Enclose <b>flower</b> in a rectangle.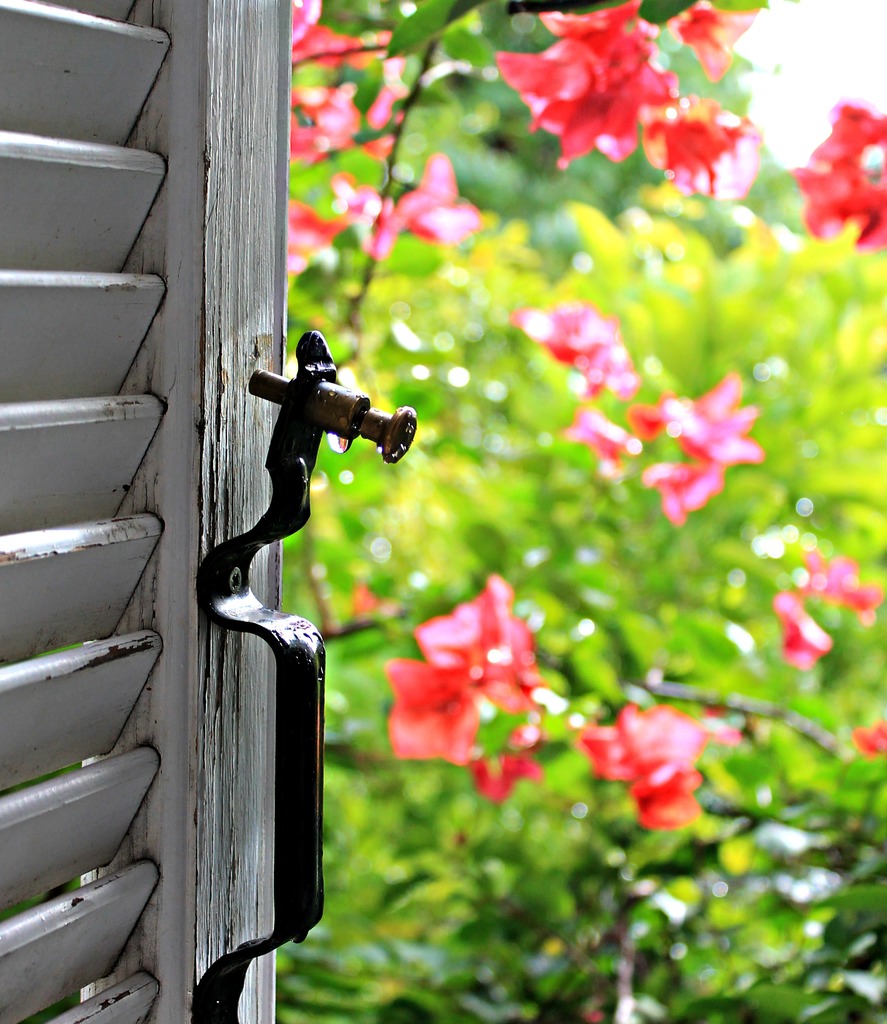
bbox=(654, 0, 756, 78).
